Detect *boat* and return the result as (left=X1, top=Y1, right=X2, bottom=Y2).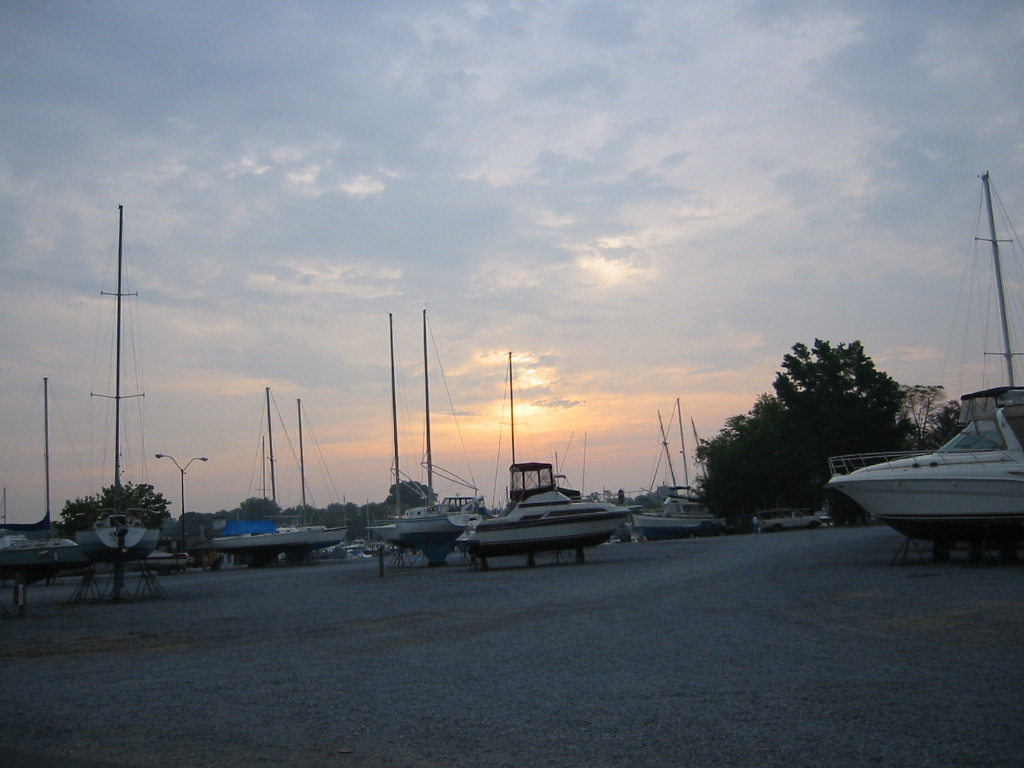
(left=364, top=309, right=482, bottom=559).
